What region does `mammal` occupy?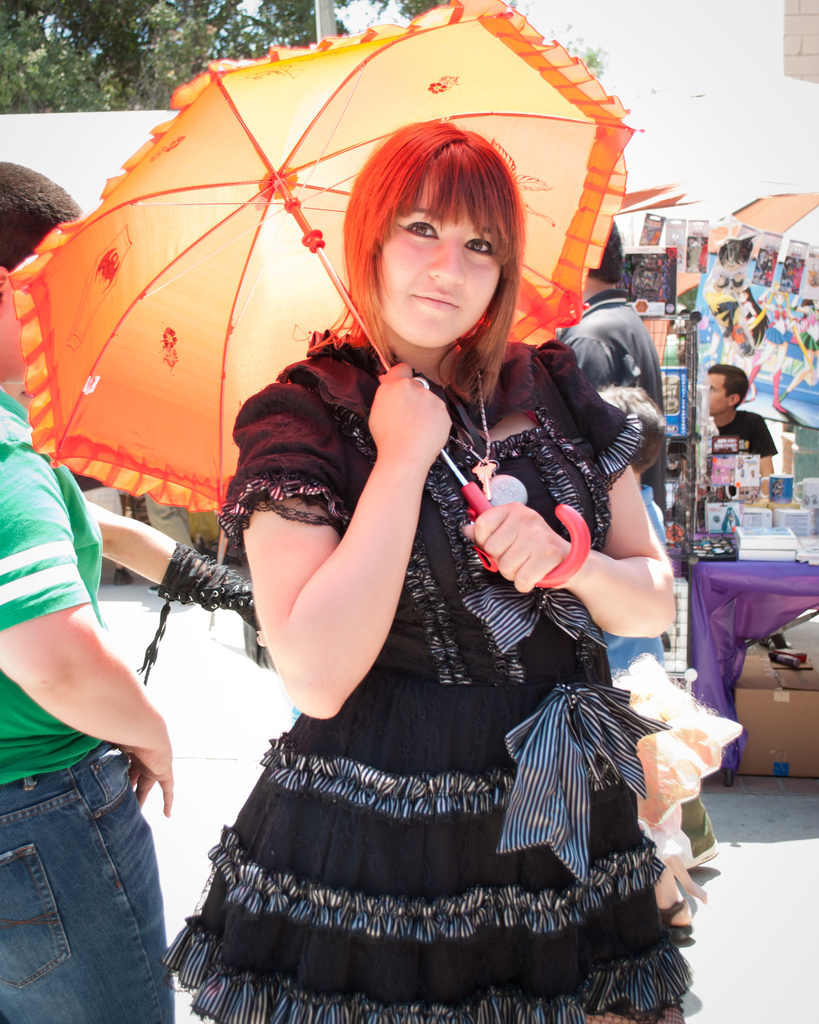
779/295/818/404.
